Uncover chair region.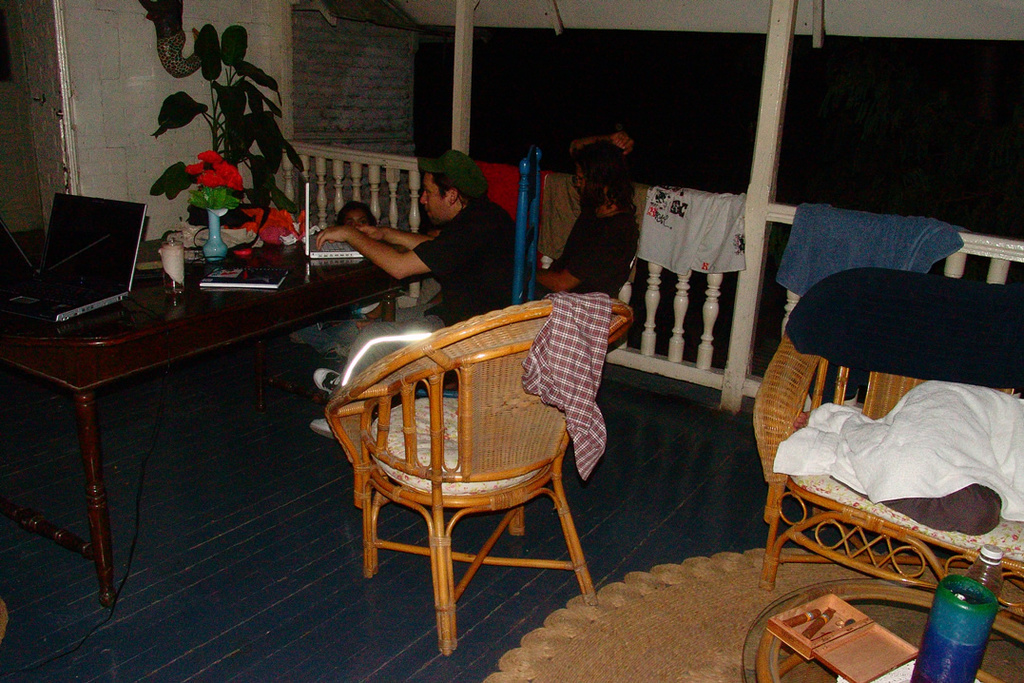
Uncovered: x1=397 y1=145 x2=545 y2=406.
